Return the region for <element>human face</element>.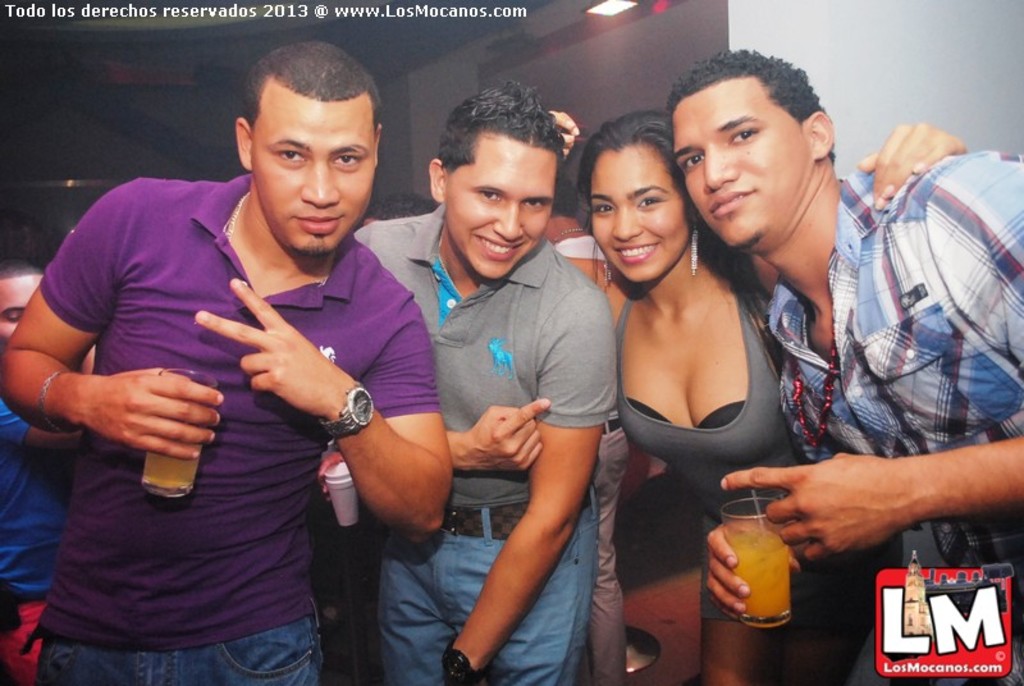
667, 76, 813, 250.
